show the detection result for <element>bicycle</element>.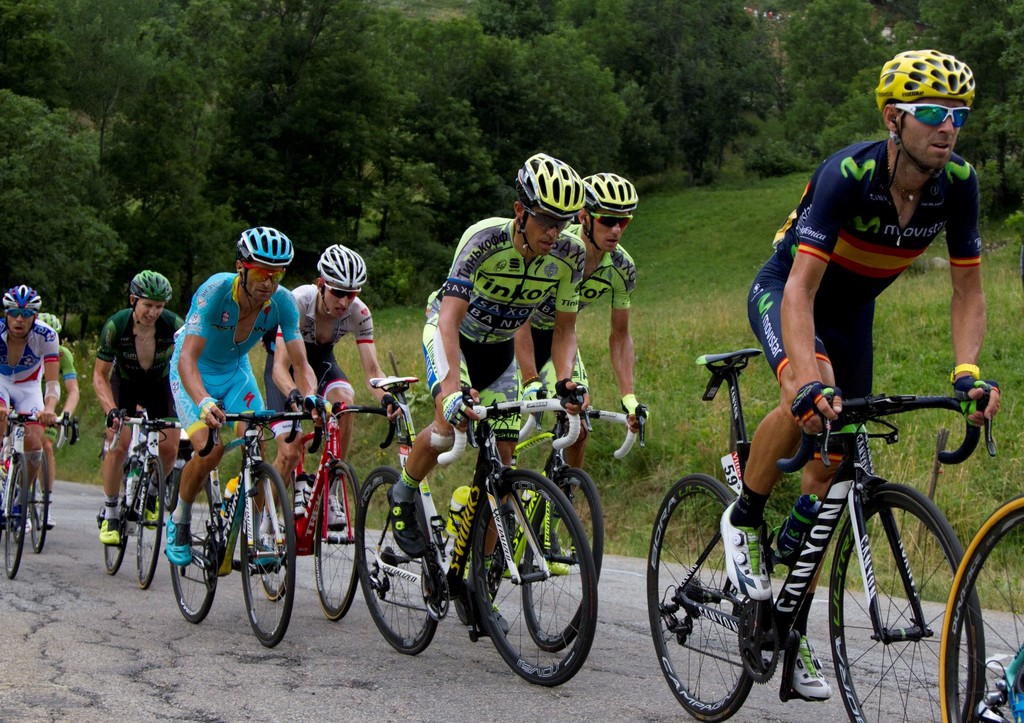
939 496 1023 722.
